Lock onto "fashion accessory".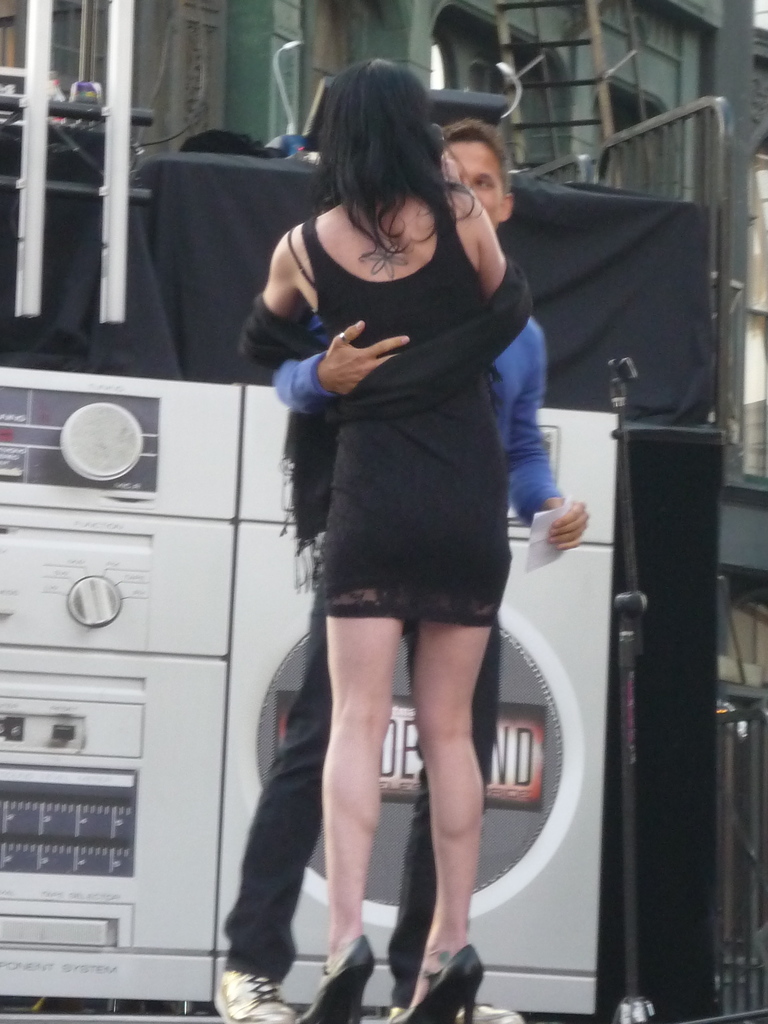
Locked: l=394, t=941, r=487, b=1023.
